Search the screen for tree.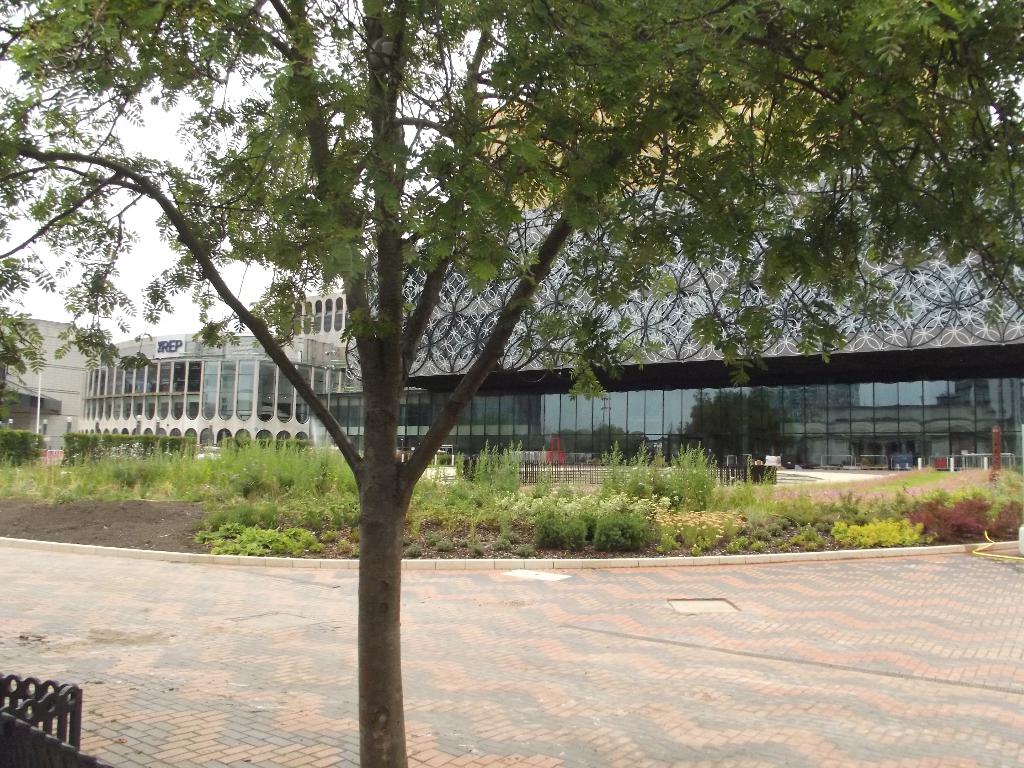
Found at BBox(7, 4, 1023, 767).
